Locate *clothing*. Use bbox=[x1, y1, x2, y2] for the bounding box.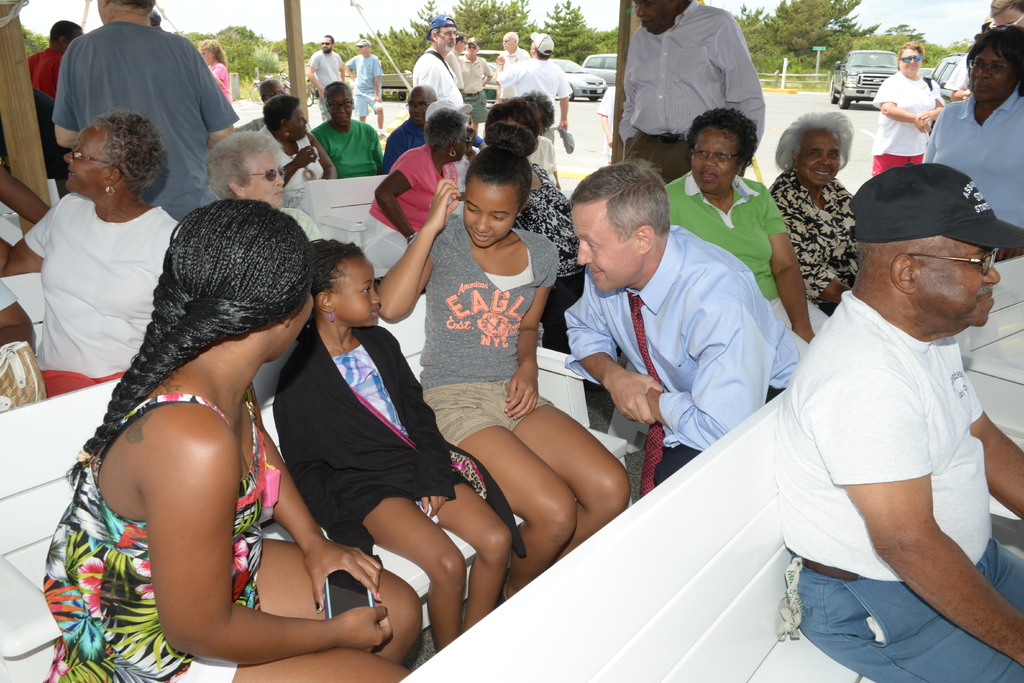
bbox=[547, 227, 805, 450].
